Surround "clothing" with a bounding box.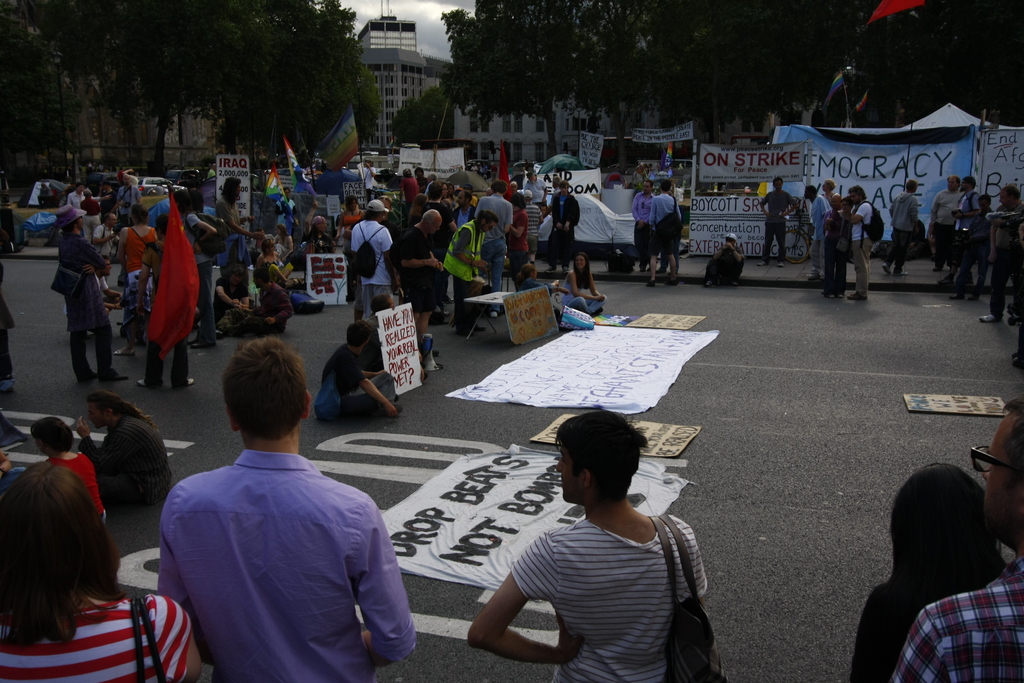
316, 341, 399, 420.
